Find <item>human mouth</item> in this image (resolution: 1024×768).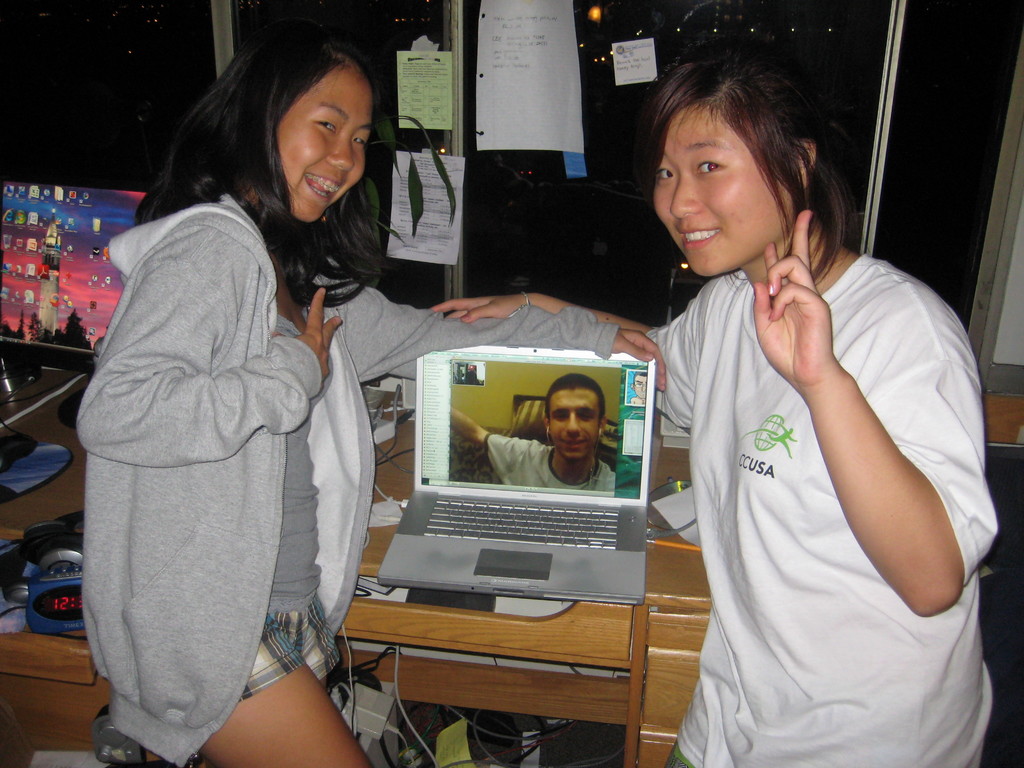
(682, 228, 721, 249).
